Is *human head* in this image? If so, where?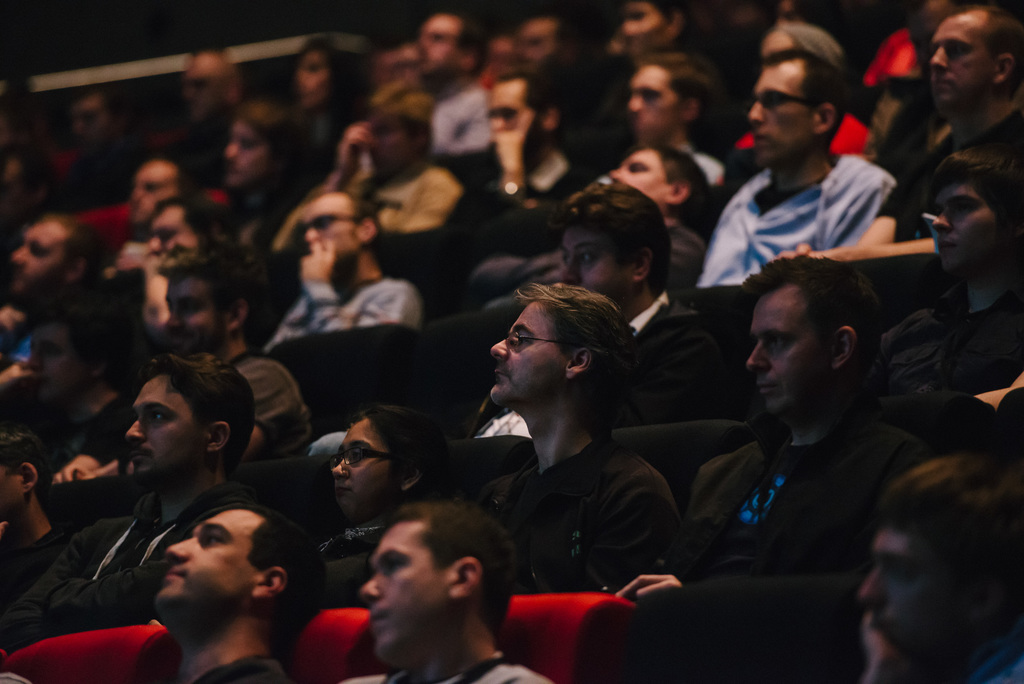
Yes, at l=357, t=501, r=515, b=680.
